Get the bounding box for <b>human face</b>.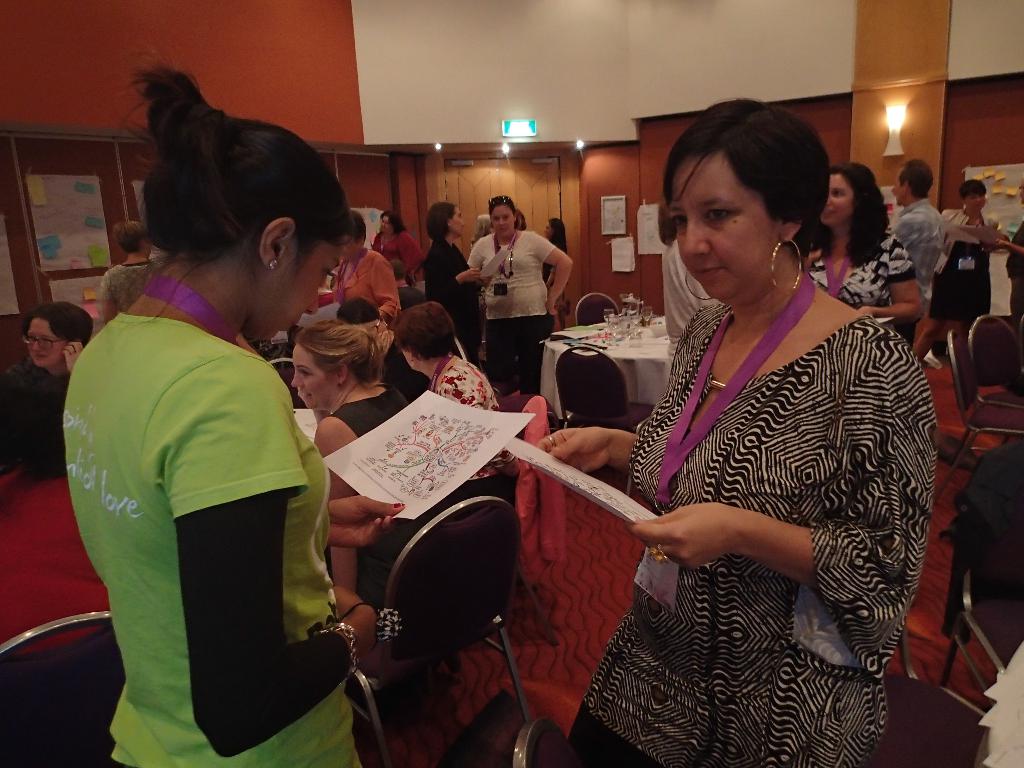
crop(675, 150, 784, 305).
